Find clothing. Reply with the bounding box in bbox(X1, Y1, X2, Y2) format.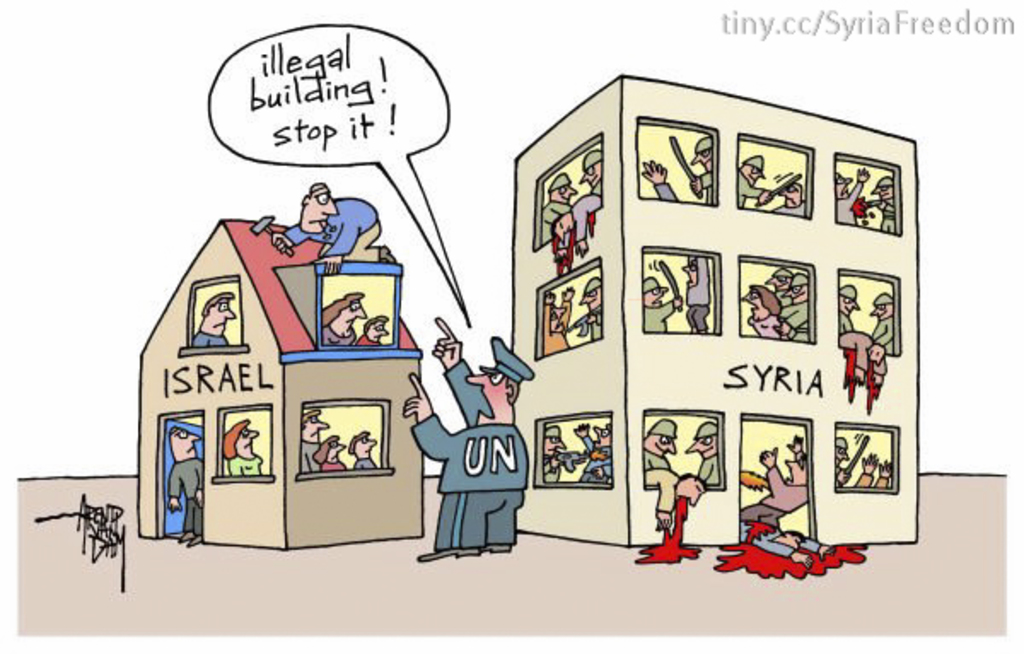
bbox(234, 458, 261, 478).
